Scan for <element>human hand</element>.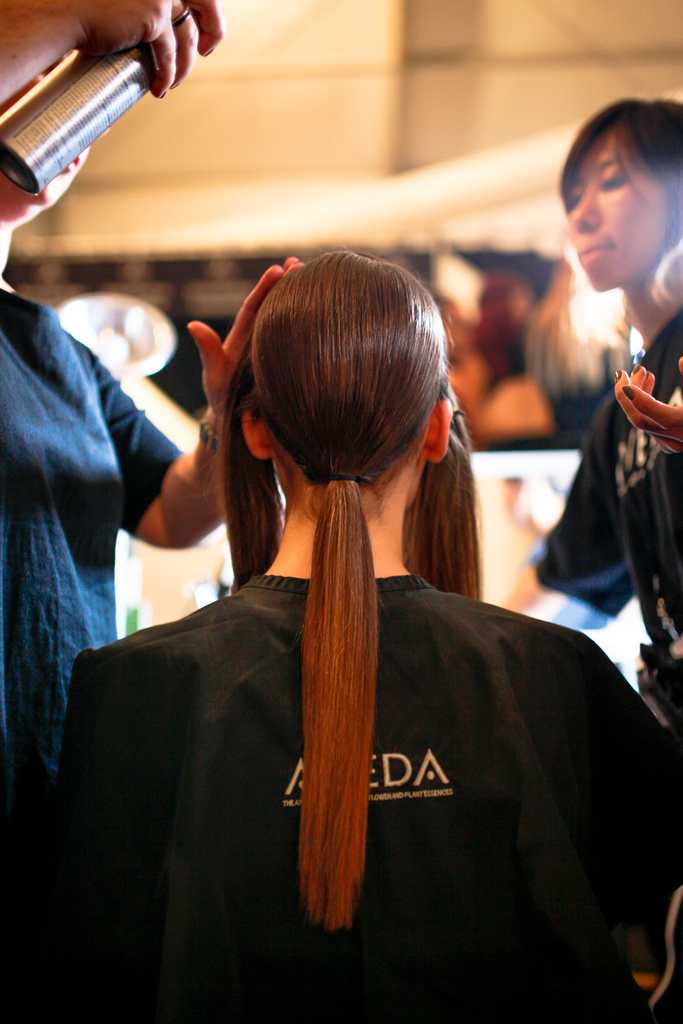
Scan result: {"left": 606, "top": 353, "right": 682, "bottom": 452}.
